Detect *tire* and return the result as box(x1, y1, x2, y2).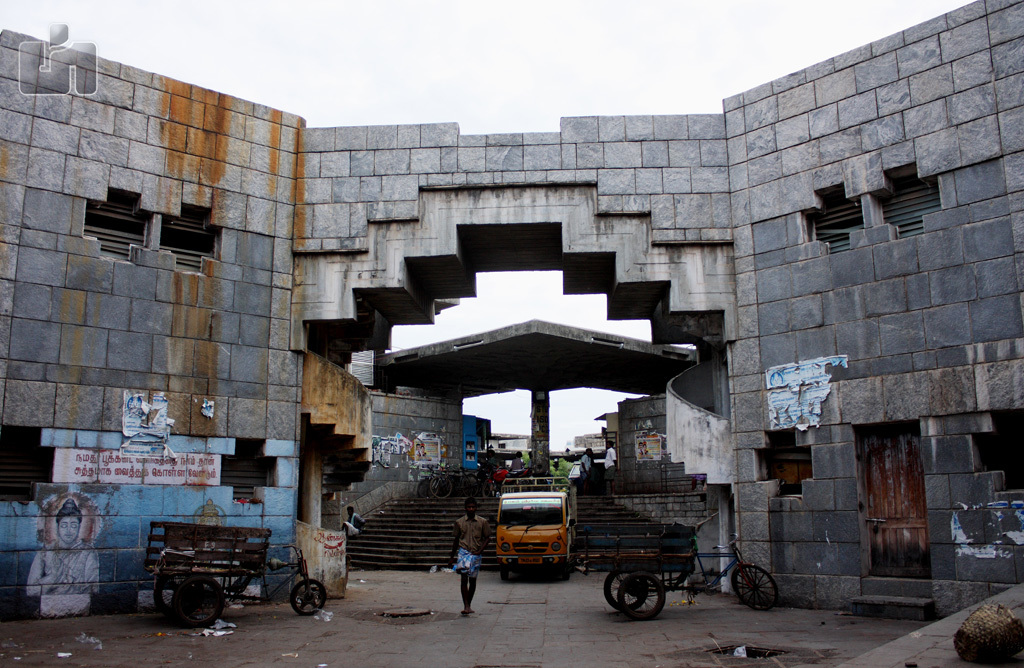
box(416, 482, 429, 498).
